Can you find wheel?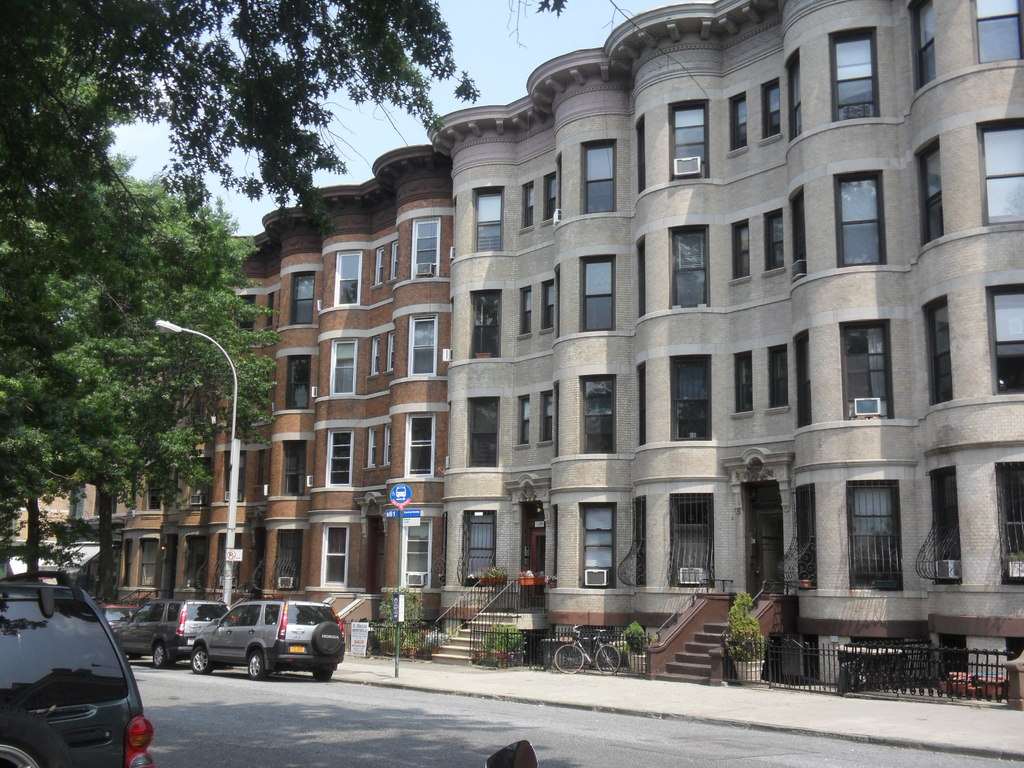
Yes, bounding box: x1=313 y1=627 x2=342 y2=655.
